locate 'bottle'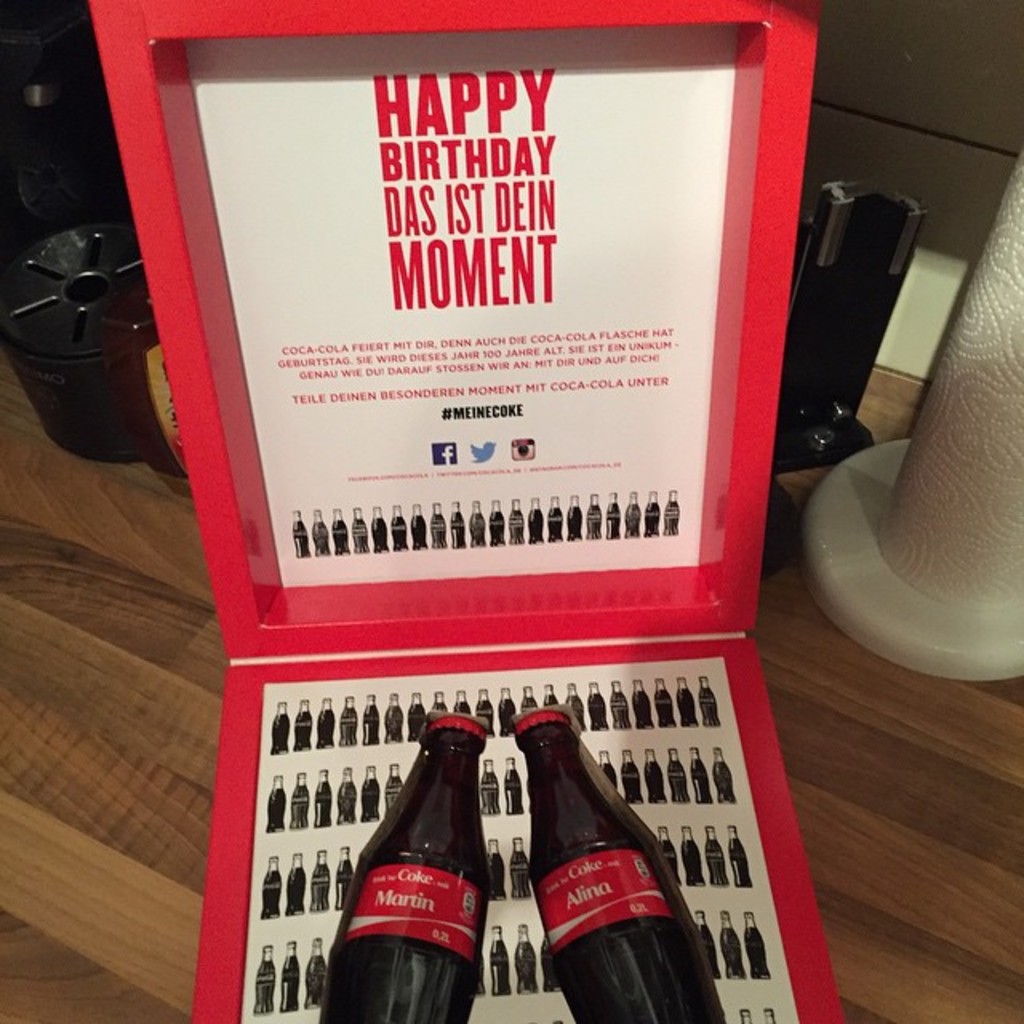
left=325, top=506, right=350, bottom=560
